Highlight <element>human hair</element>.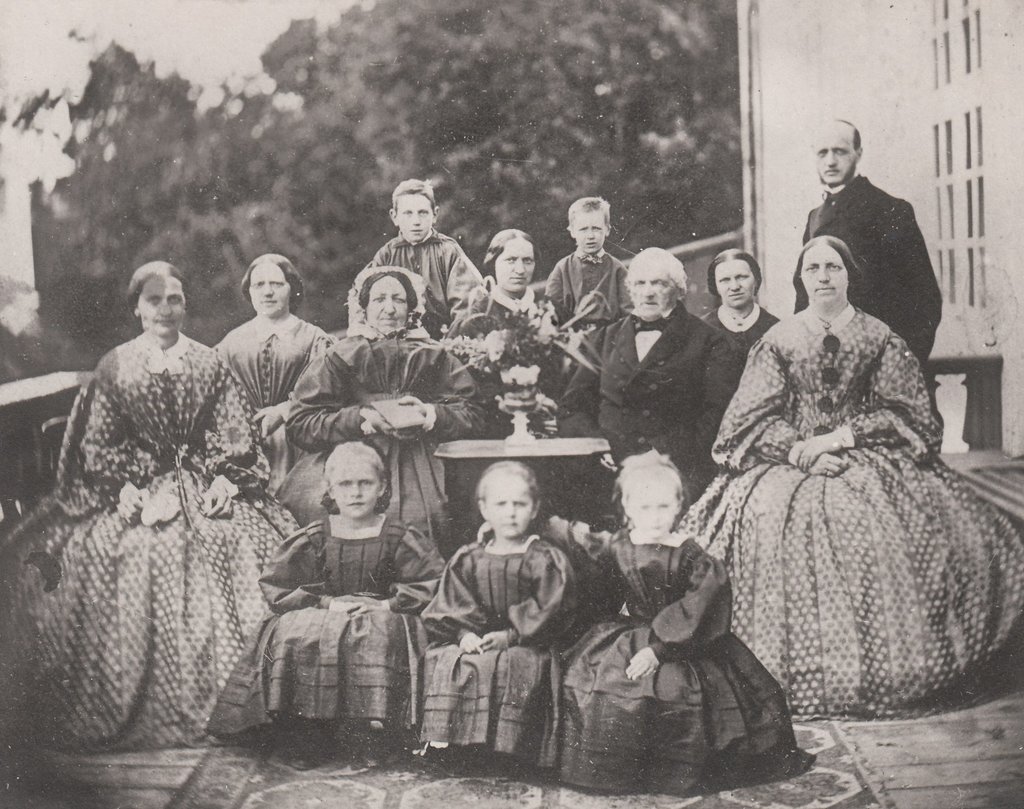
Highlighted region: [left=356, top=271, right=417, bottom=316].
